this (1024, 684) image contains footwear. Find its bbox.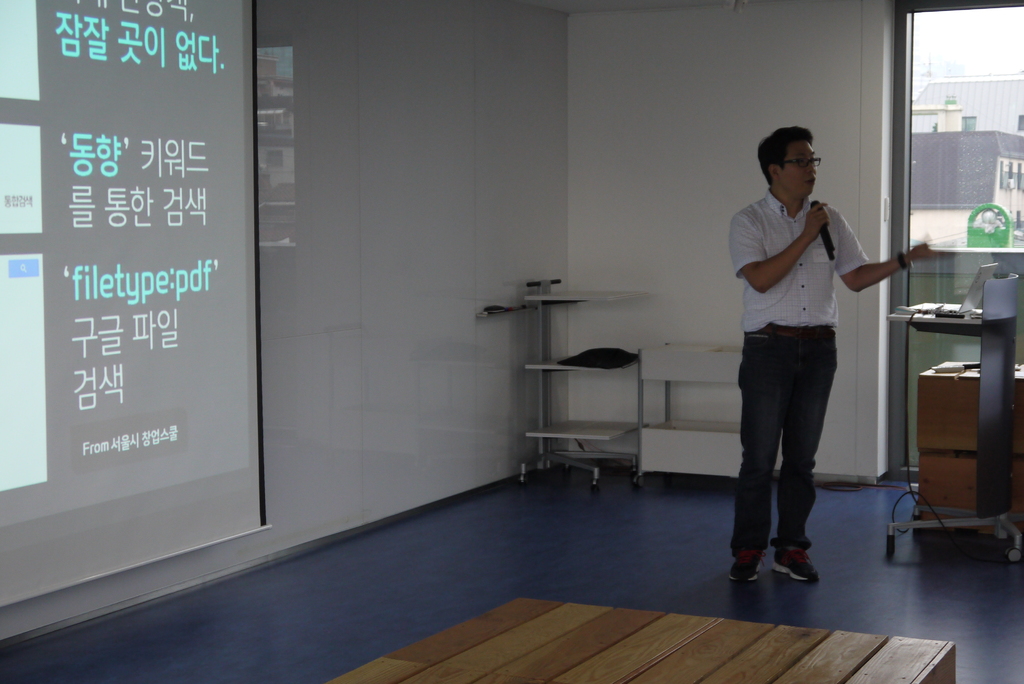
[x1=737, y1=544, x2=774, y2=583].
